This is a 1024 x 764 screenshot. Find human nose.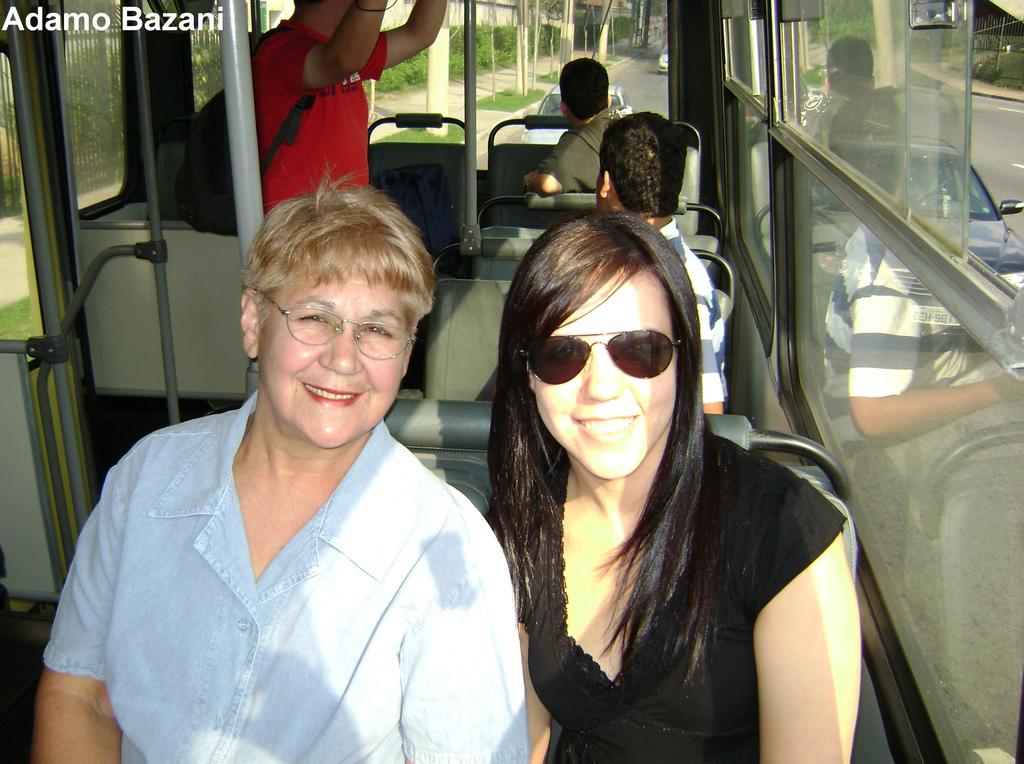
Bounding box: [318,322,363,372].
